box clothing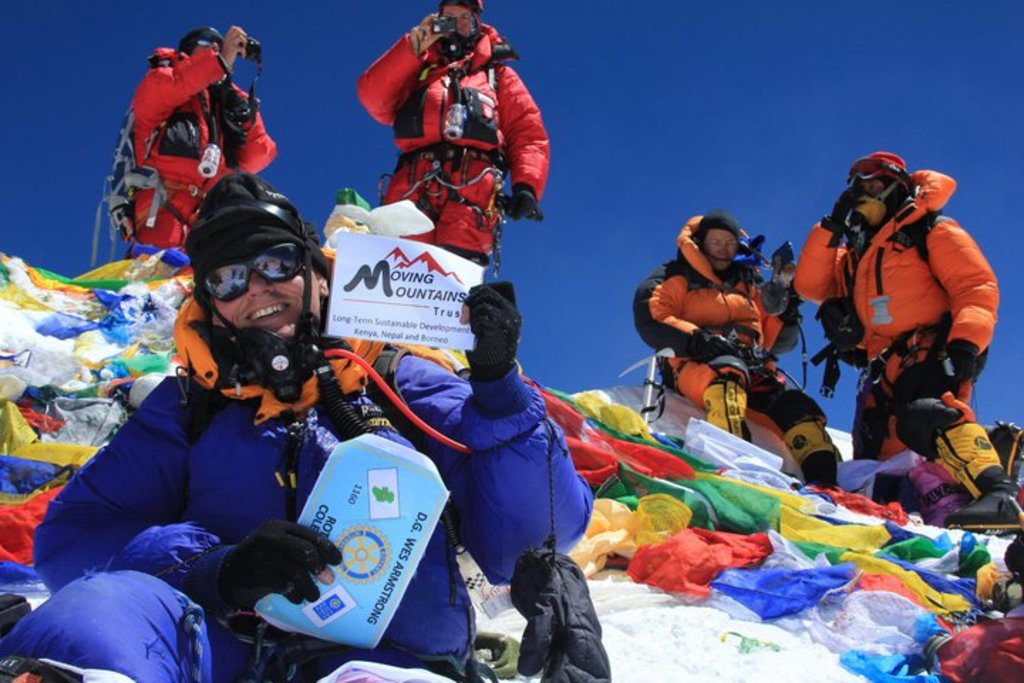
locate(3, 290, 593, 682)
